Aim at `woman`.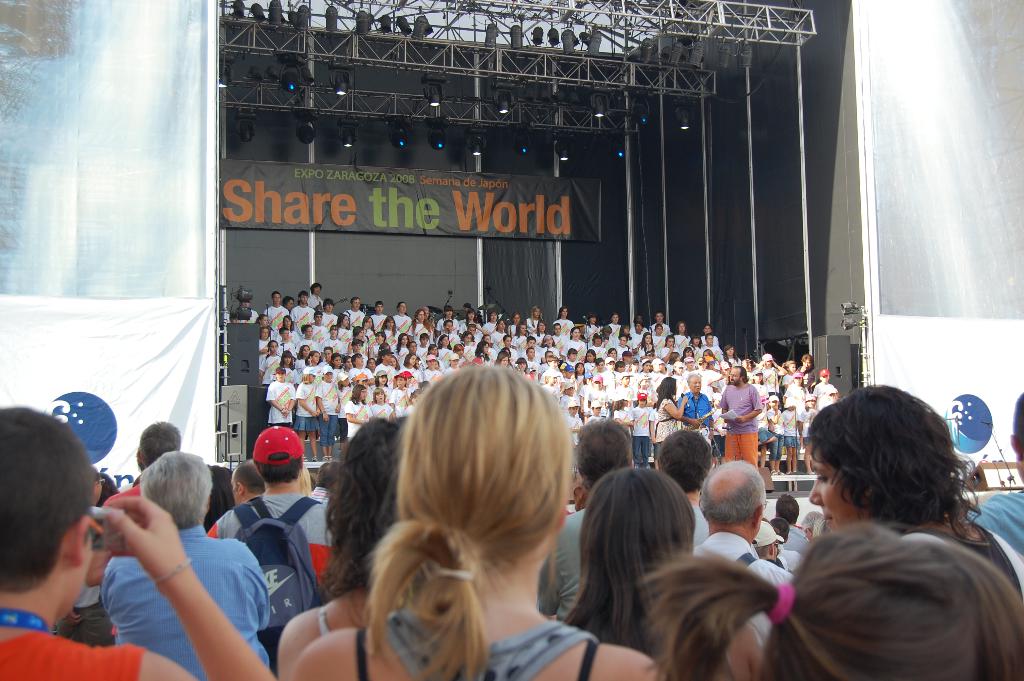
Aimed at detection(337, 313, 358, 345).
